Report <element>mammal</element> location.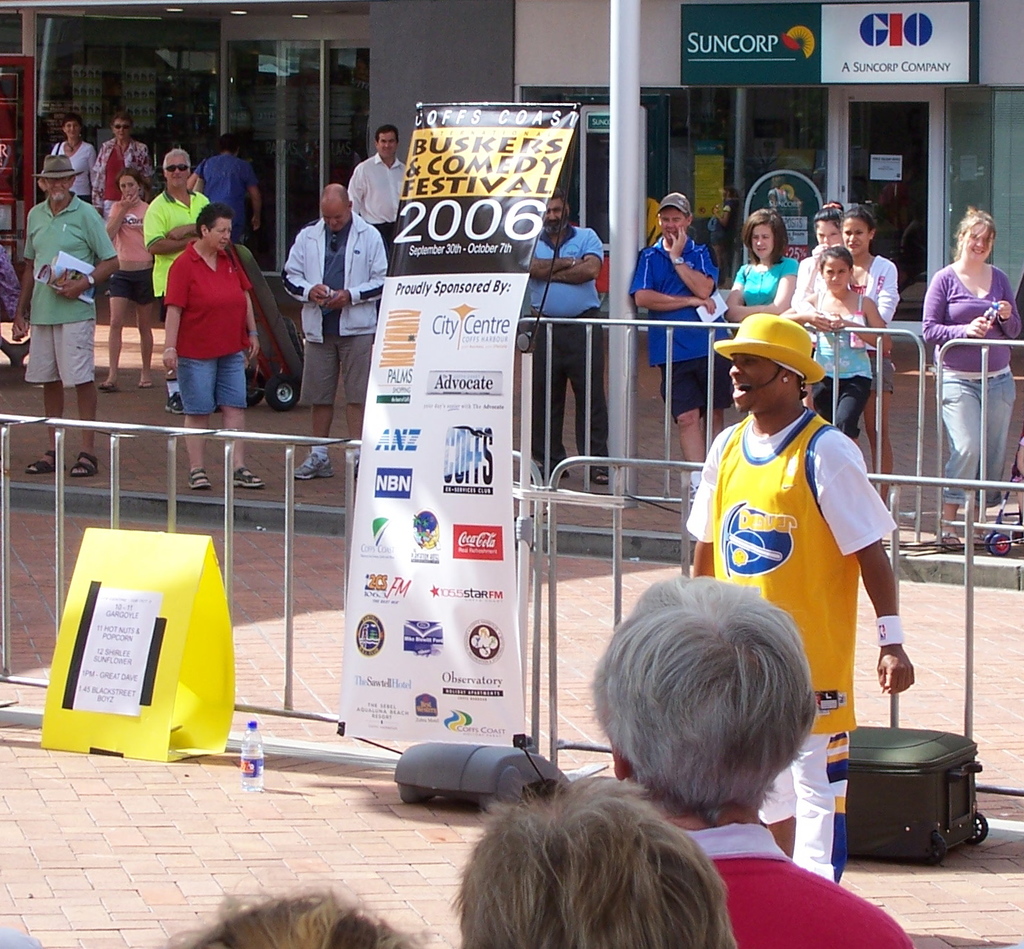
Report: bbox=(529, 183, 607, 484).
